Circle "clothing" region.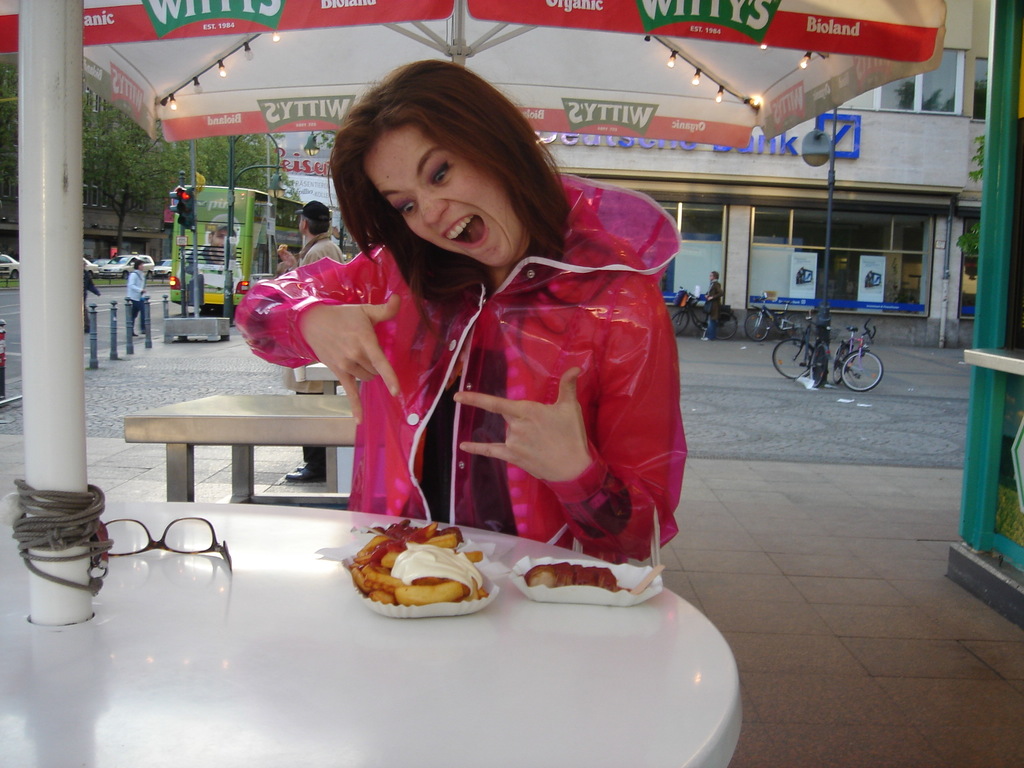
Region: l=243, t=166, r=692, b=581.
